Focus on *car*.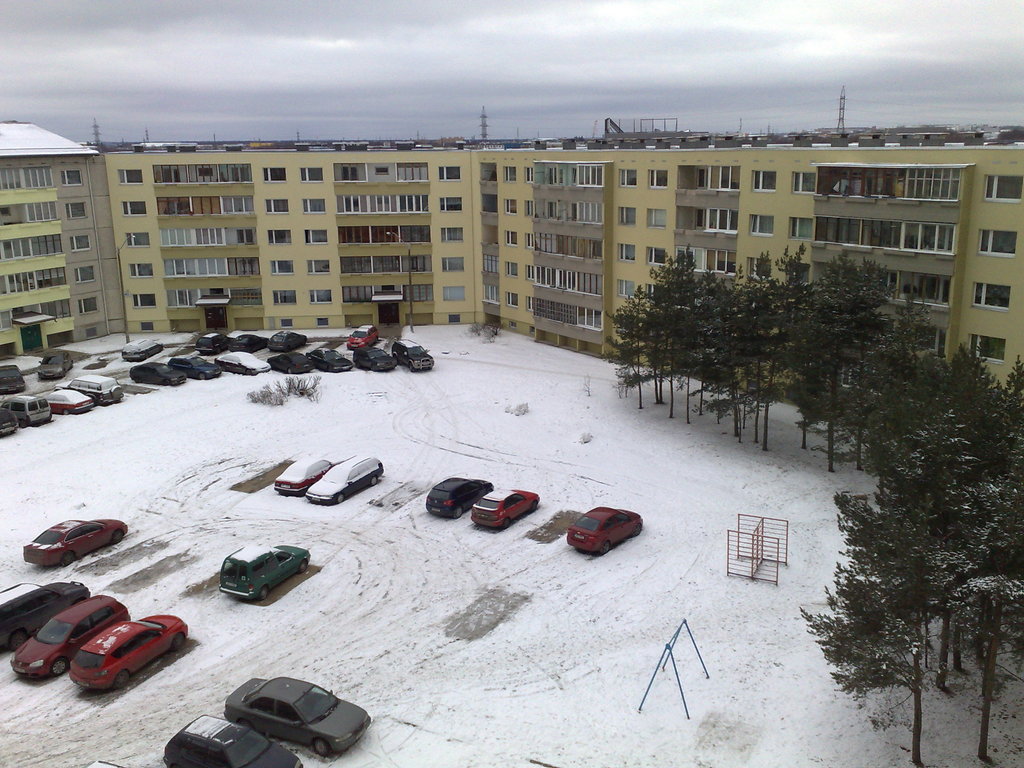
Focused at locate(563, 504, 644, 557).
